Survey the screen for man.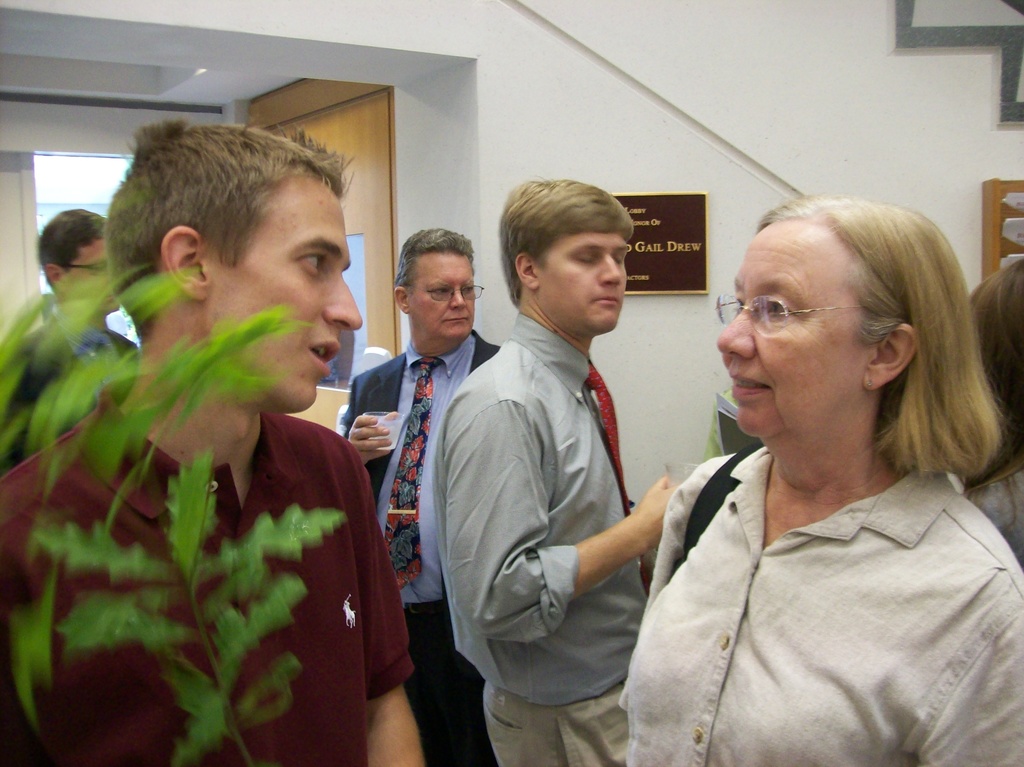
Survey found: (0,117,421,766).
